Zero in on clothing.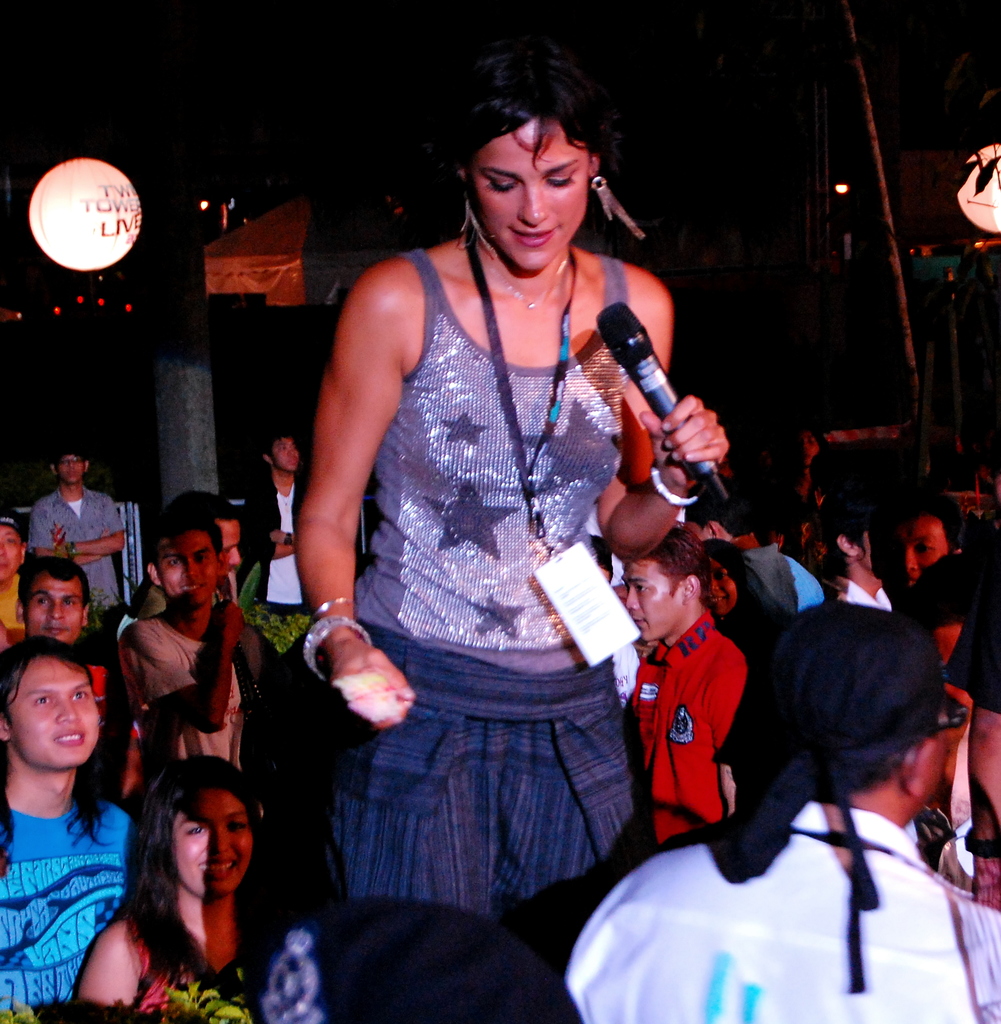
Zeroed in: box=[354, 248, 664, 902].
